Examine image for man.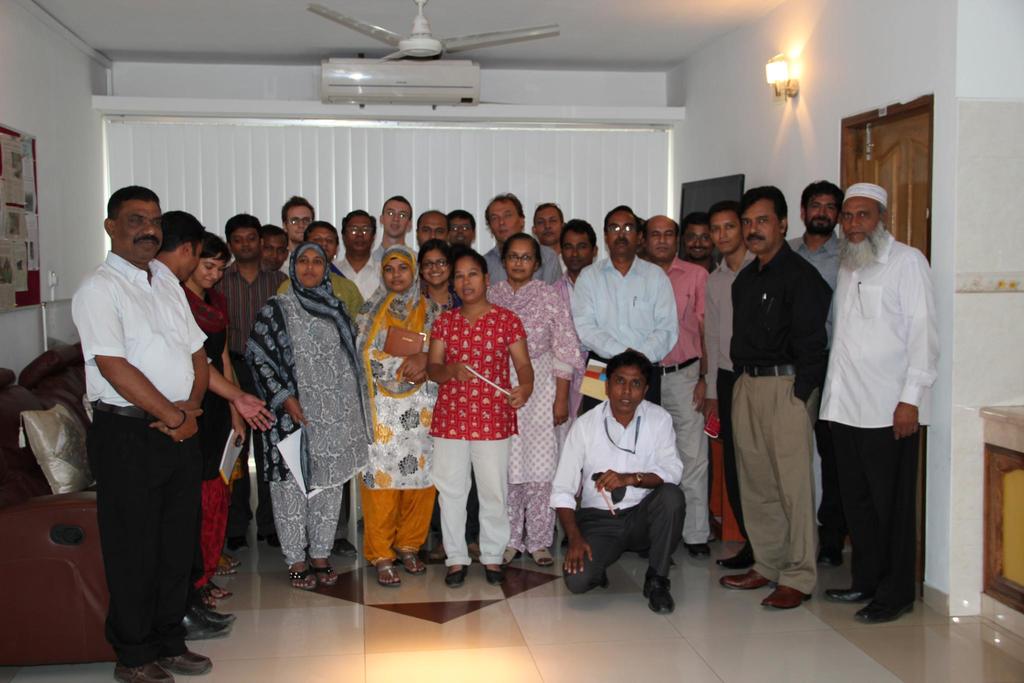
Examination result: Rect(561, 217, 601, 274).
